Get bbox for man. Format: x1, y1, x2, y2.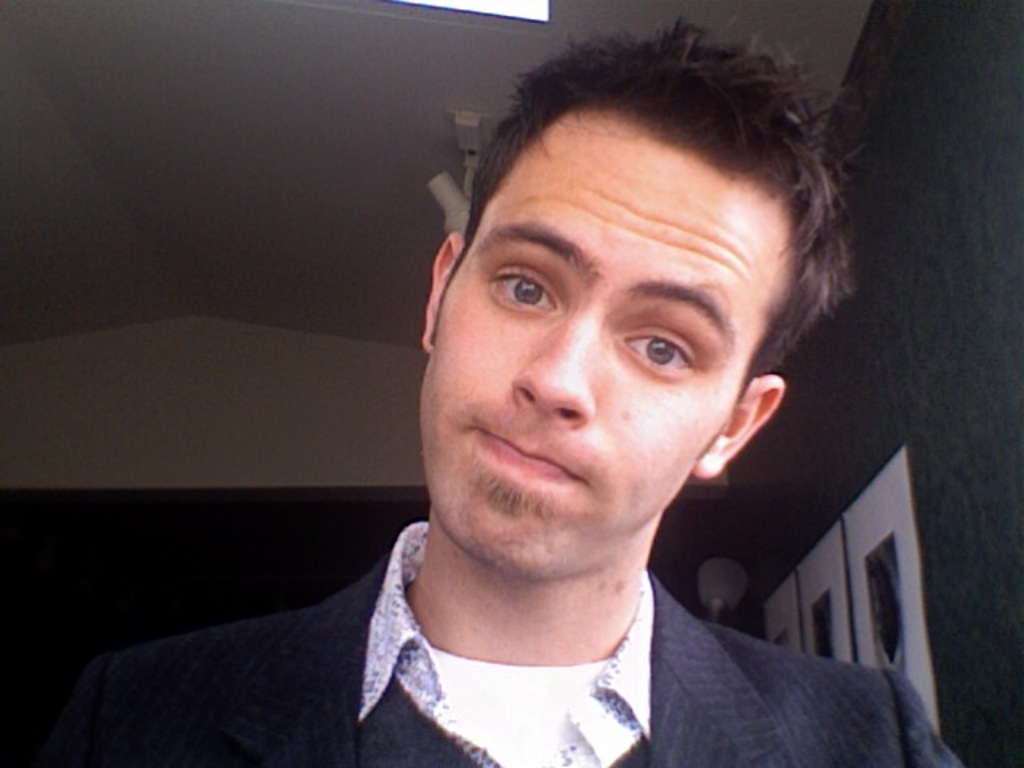
149, 35, 979, 767.
